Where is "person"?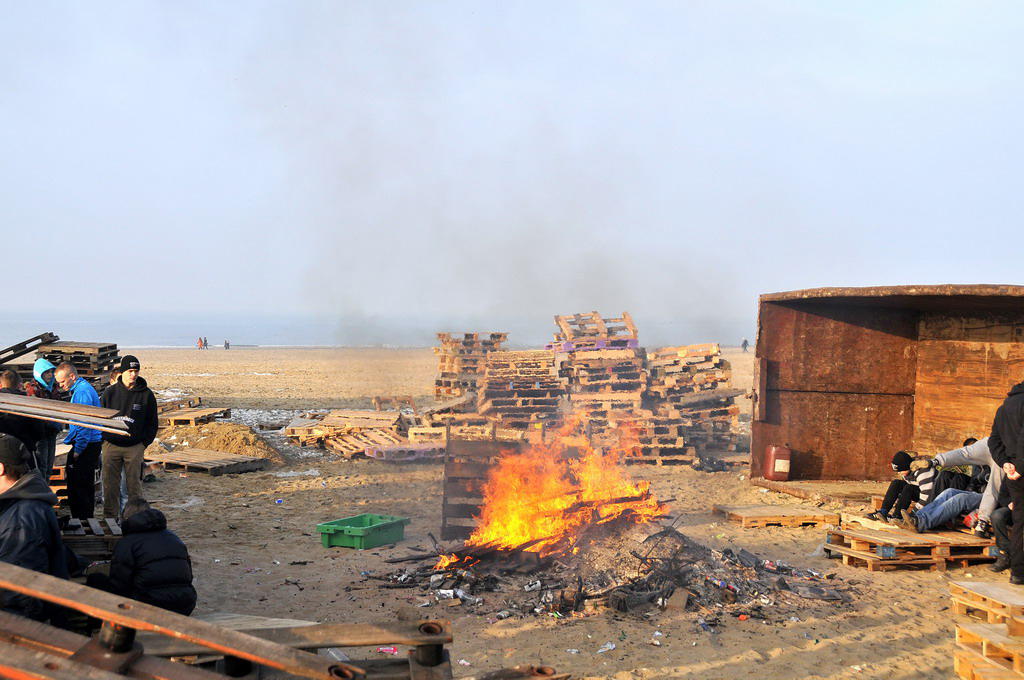
x1=0 y1=363 x2=29 y2=395.
